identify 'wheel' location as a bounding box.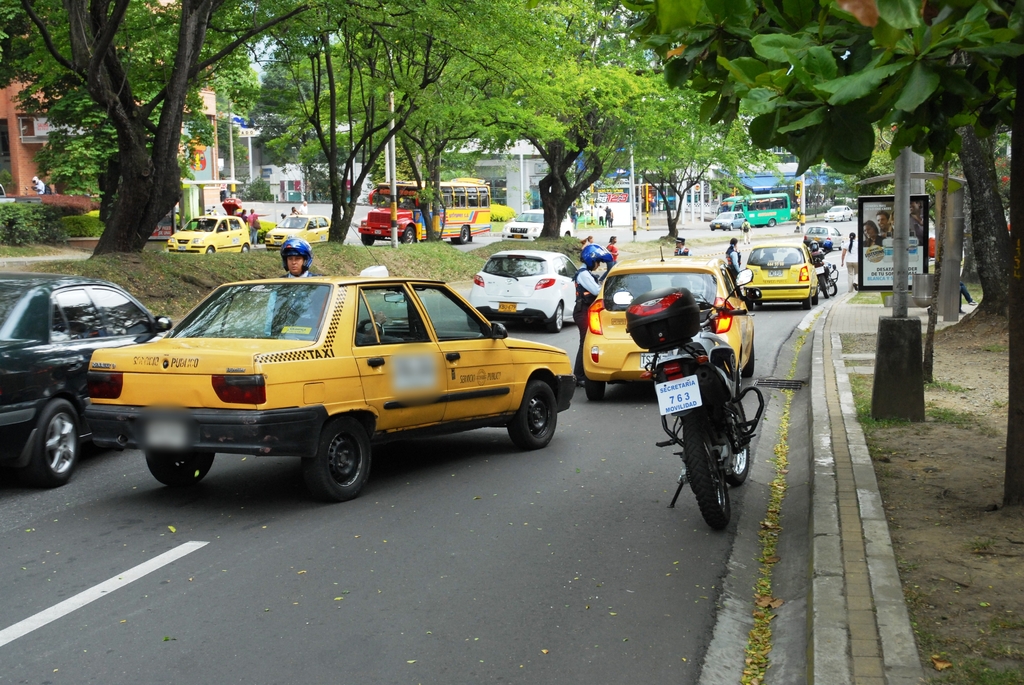
l=564, t=233, r=570, b=237.
